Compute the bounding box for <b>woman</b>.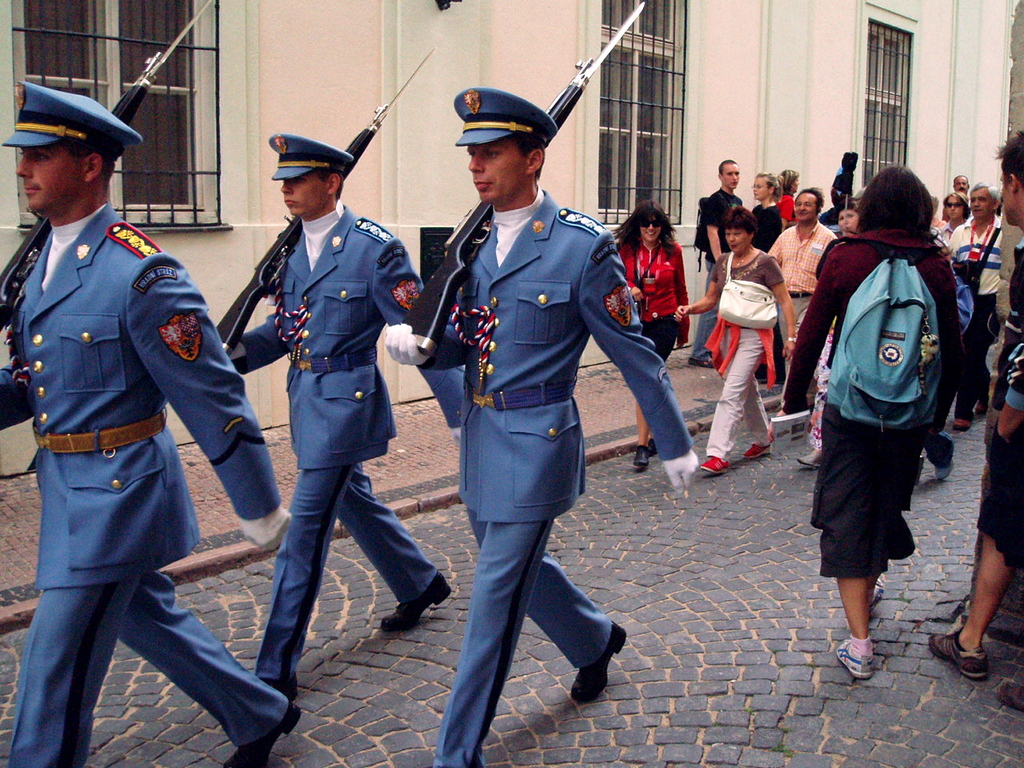
left=747, top=168, right=782, bottom=391.
